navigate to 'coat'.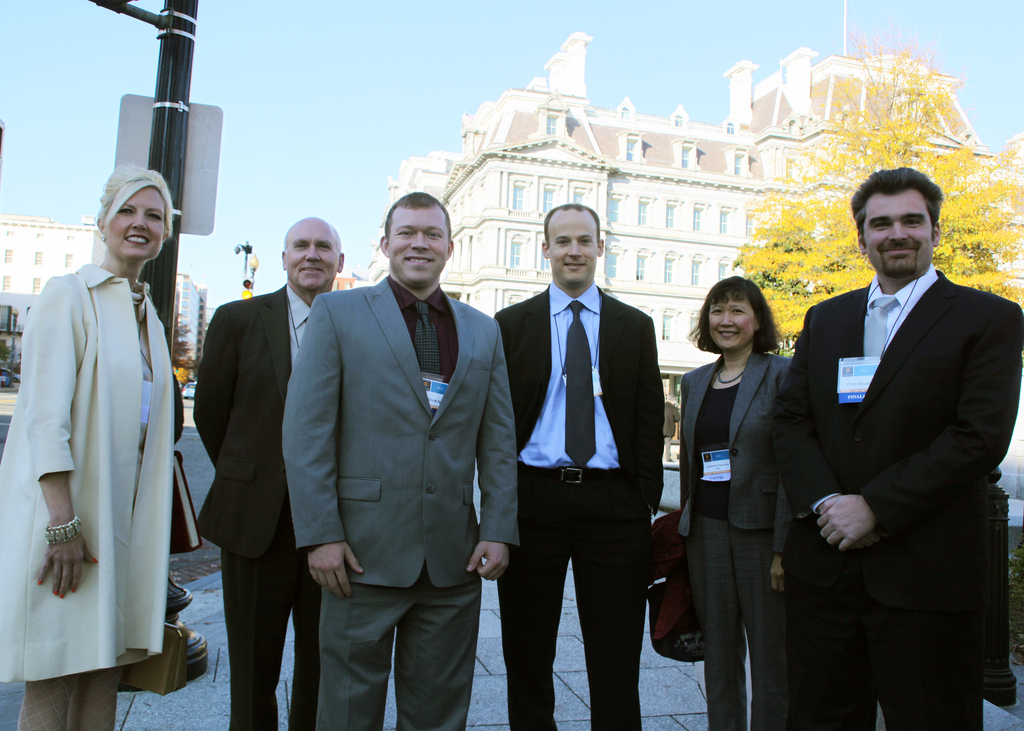
Navigation target: l=495, t=281, r=671, b=522.
